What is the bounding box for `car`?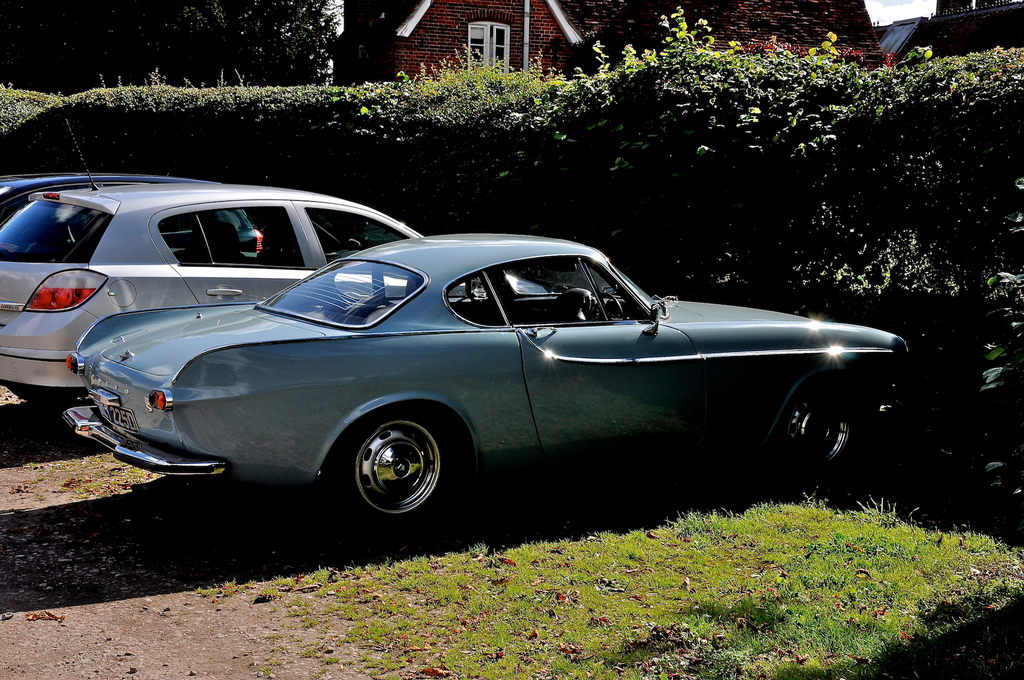
detection(0, 175, 263, 260).
